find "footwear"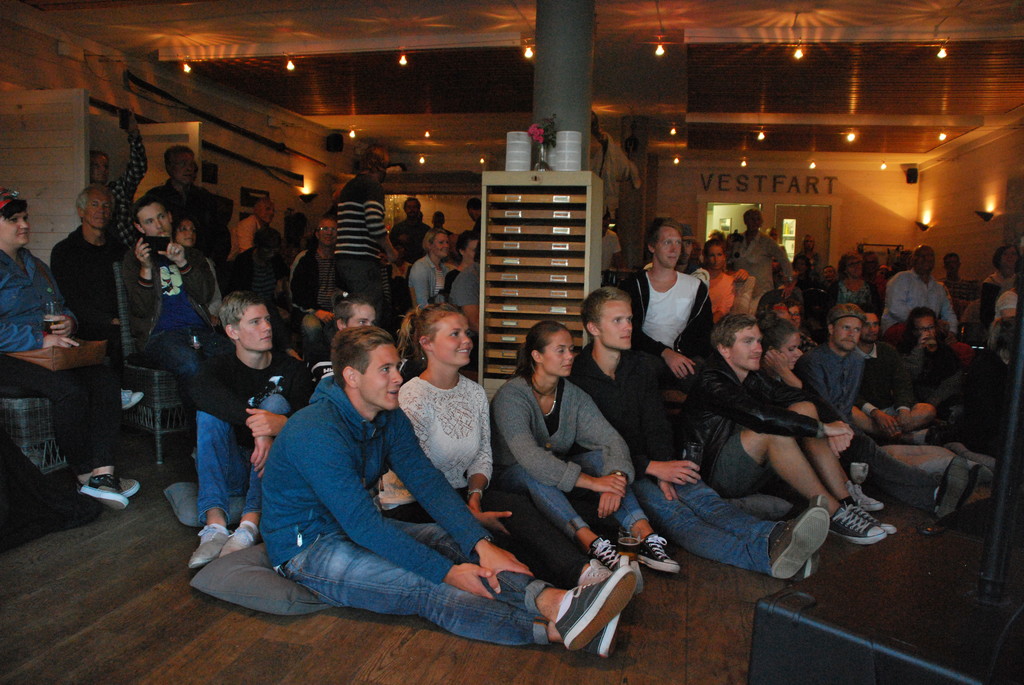
725 485 785 512
